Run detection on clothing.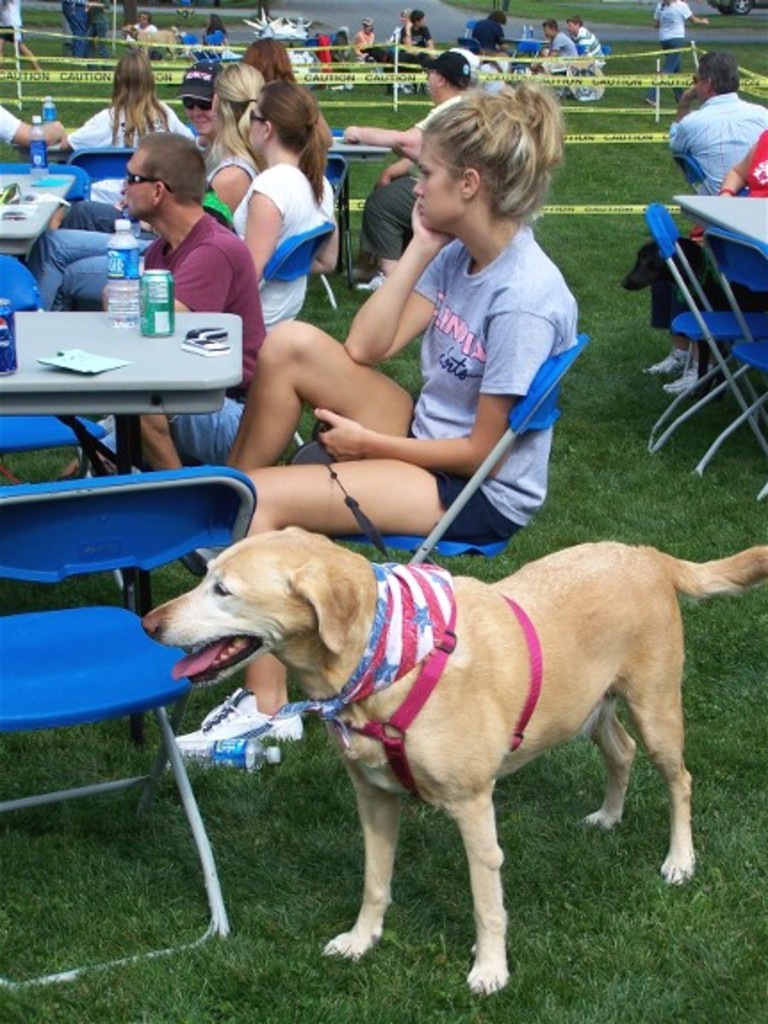
Result: {"x1": 649, "y1": 0, "x2": 695, "y2": 94}.
